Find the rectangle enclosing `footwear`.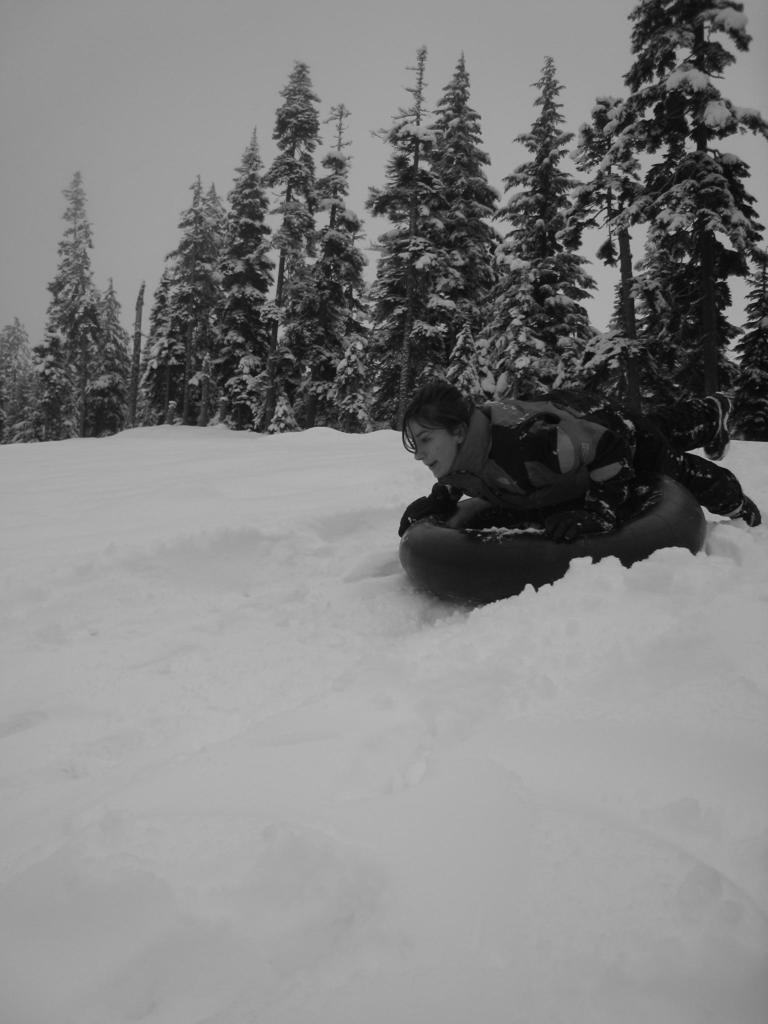
box=[695, 392, 739, 463].
